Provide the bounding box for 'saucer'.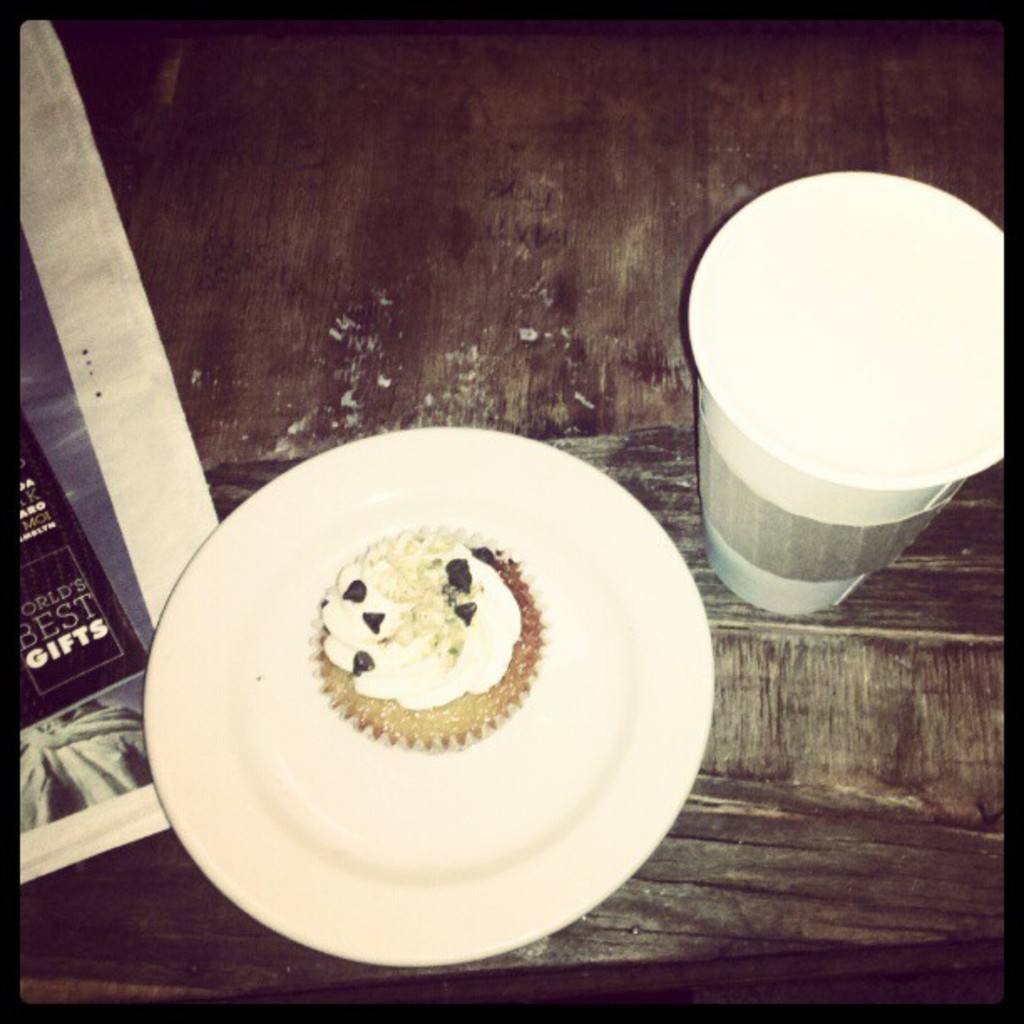
<box>141,430,709,970</box>.
